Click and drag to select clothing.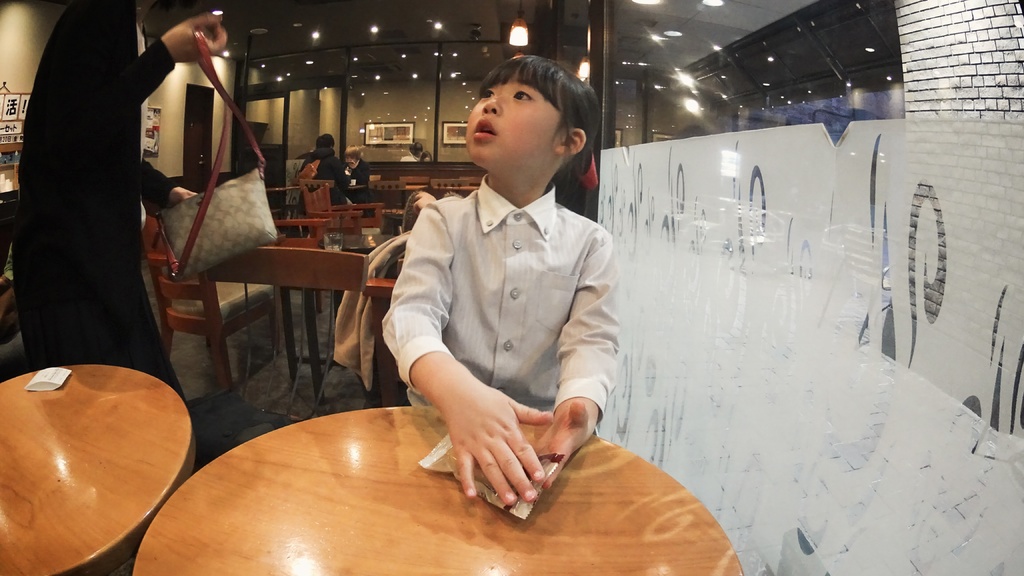
Selection: pyautogui.locateOnScreen(345, 161, 371, 212).
